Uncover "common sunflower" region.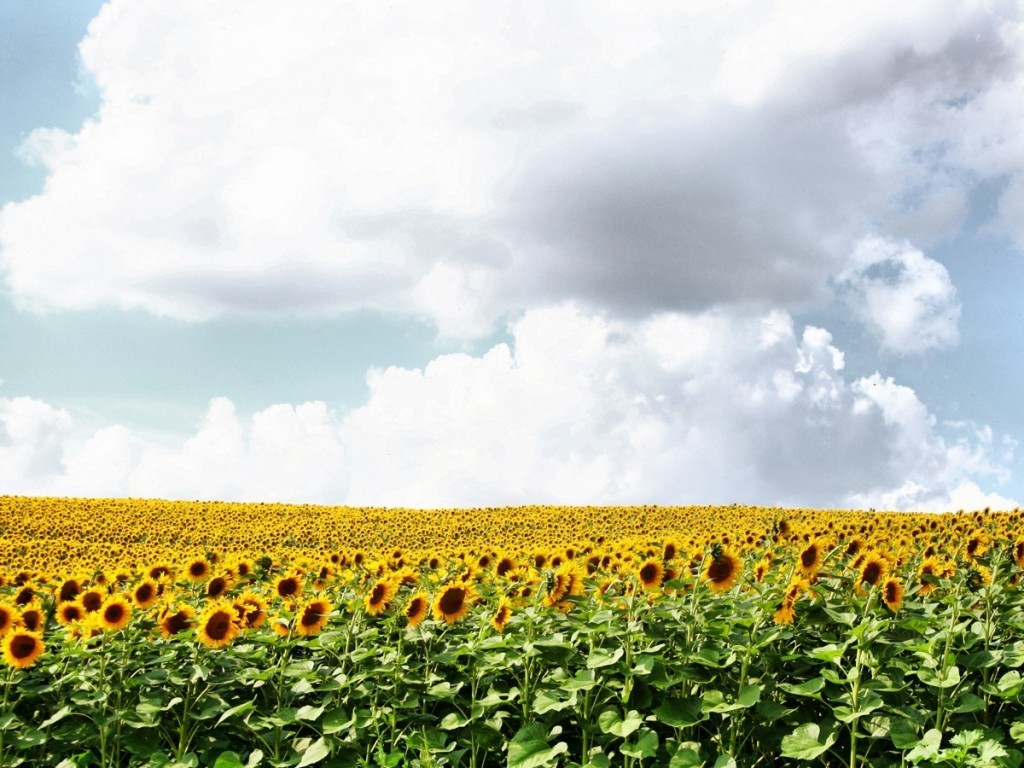
Uncovered: select_region(47, 428, 1010, 758).
